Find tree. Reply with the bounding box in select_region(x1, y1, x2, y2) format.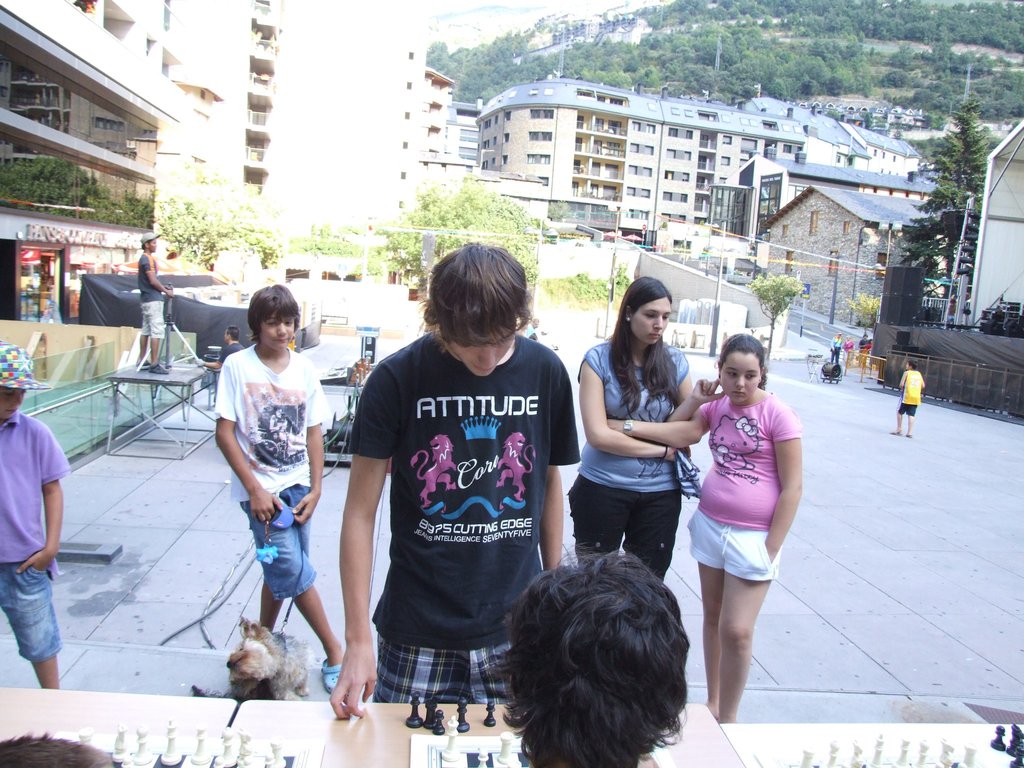
select_region(890, 99, 1004, 323).
